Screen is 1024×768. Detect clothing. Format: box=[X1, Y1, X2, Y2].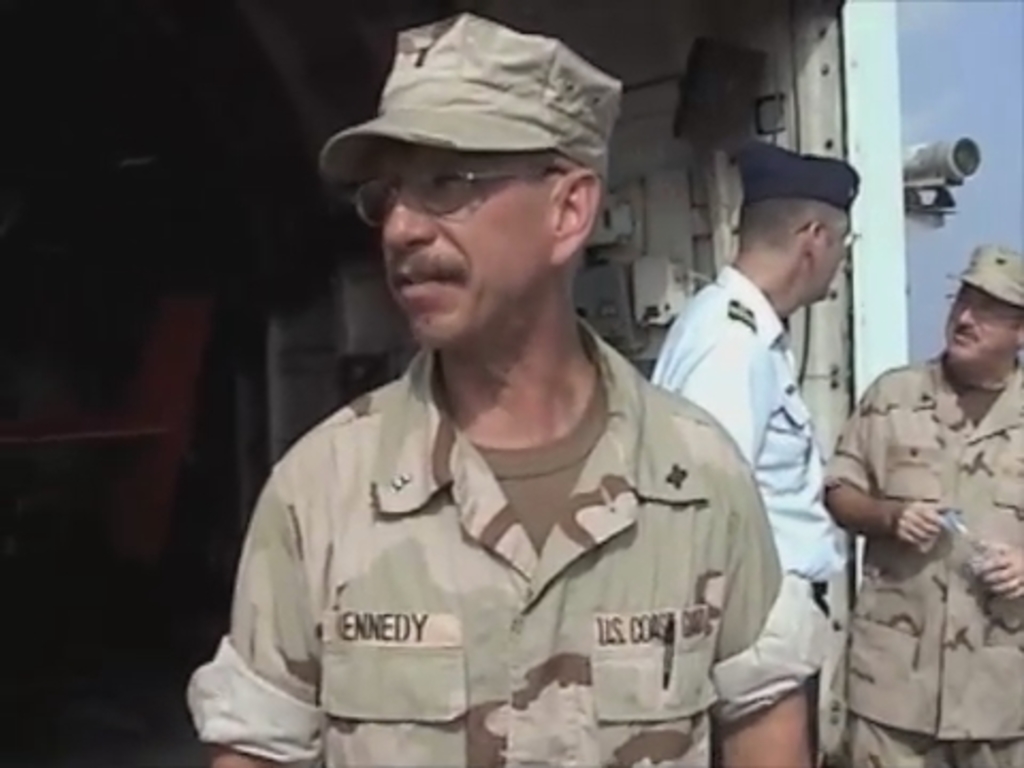
box=[845, 350, 1022, 766].
